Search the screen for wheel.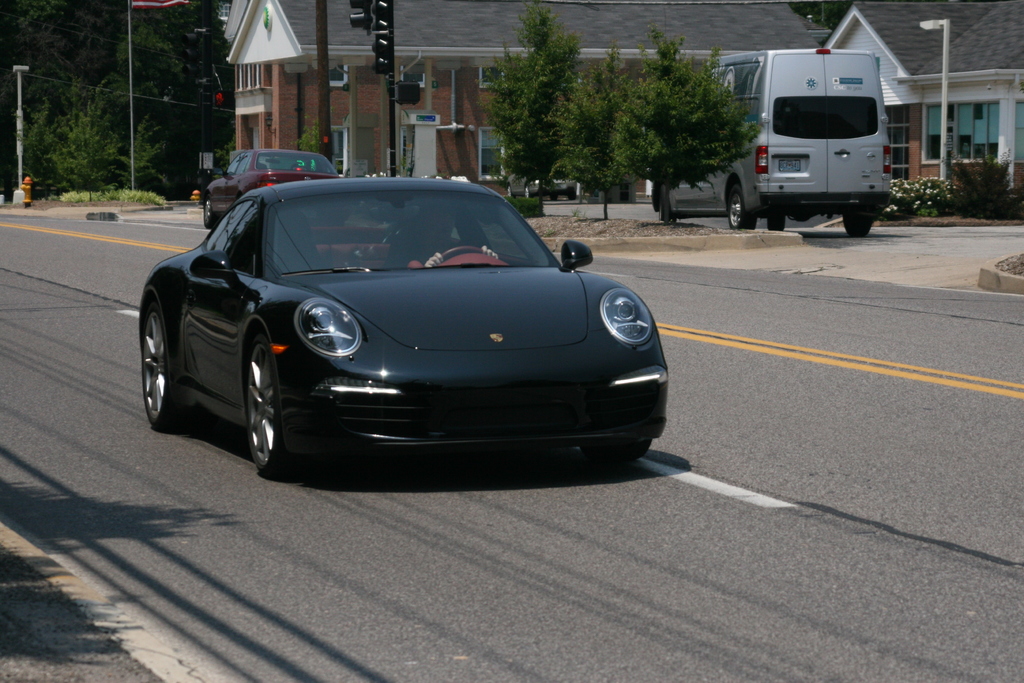
Found at 656,198,676,222.
